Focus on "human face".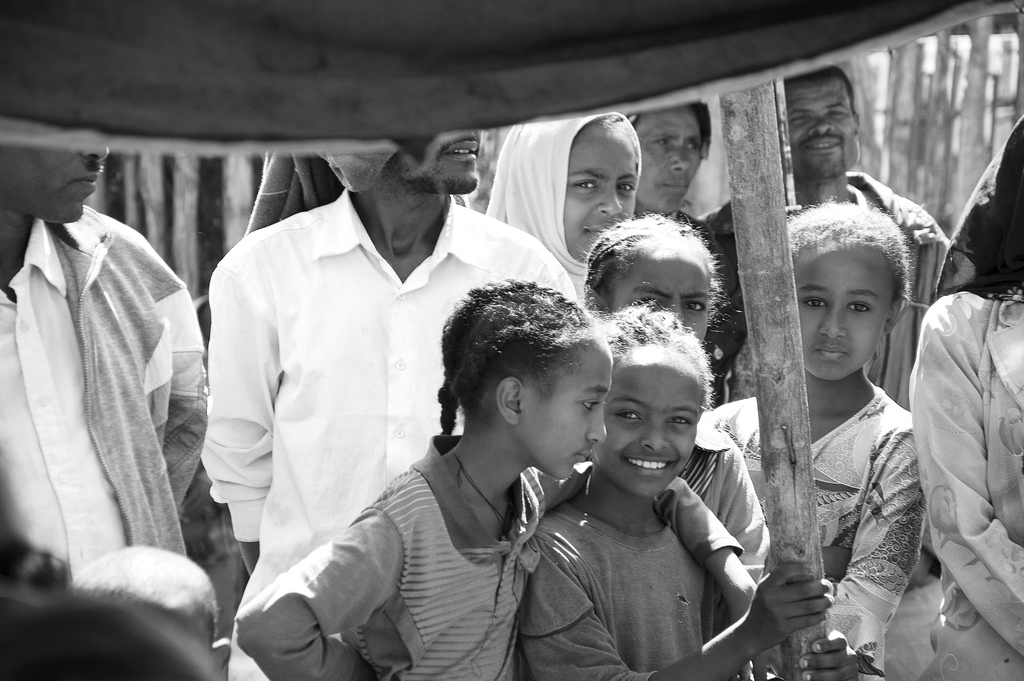
Focused at (794, 242, 894, 382).
